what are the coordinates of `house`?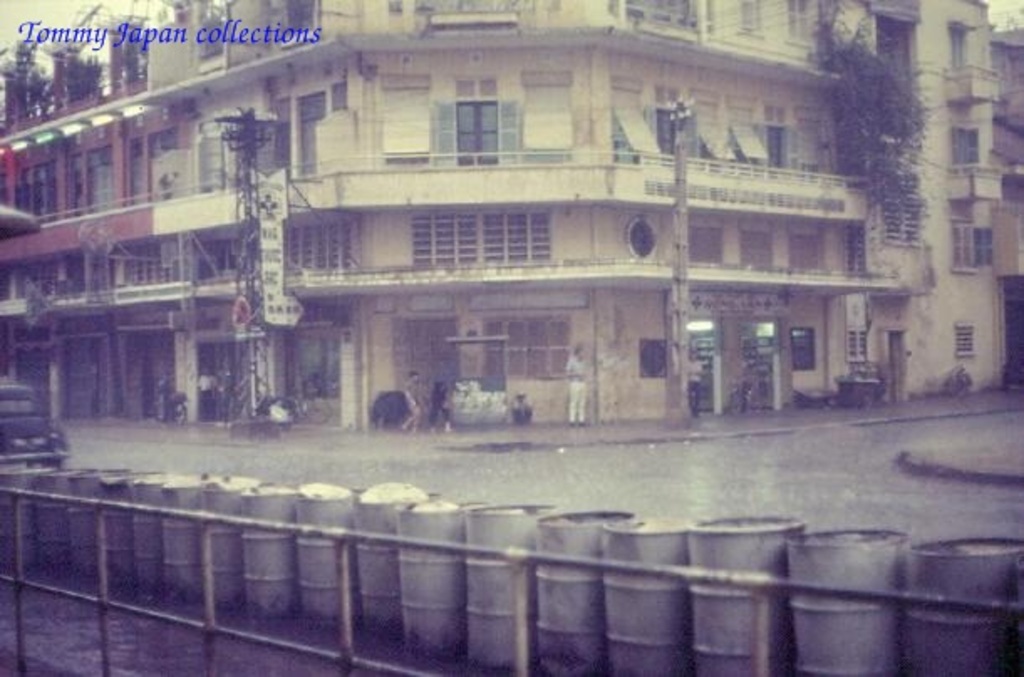
{"x1": 0, "y1": 0, "x2": 1022, "y2": 456}.
